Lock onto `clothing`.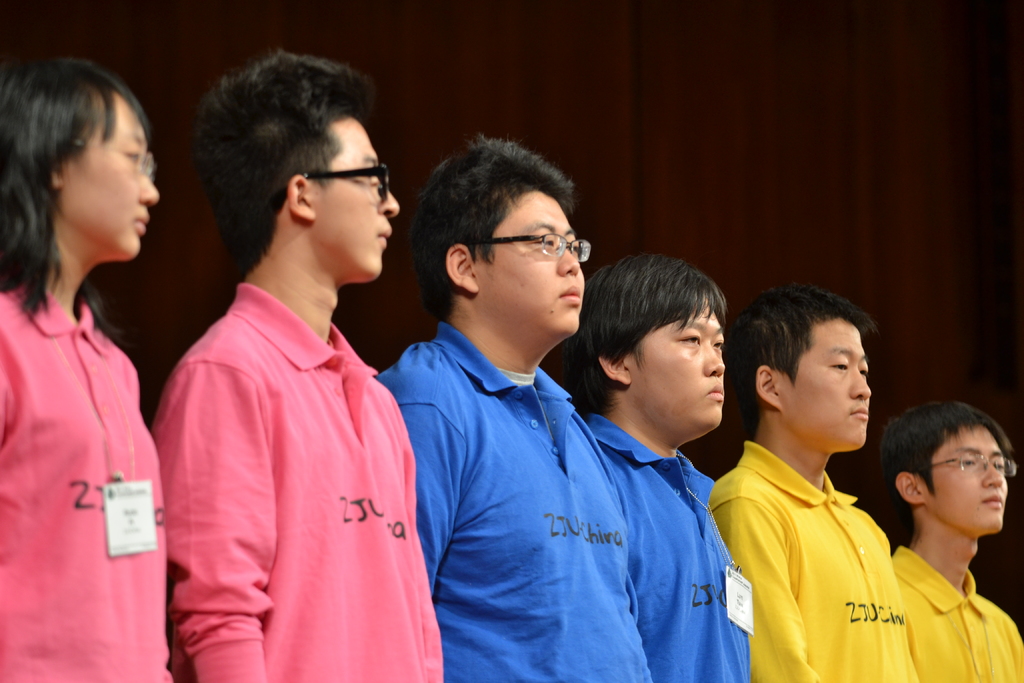
Locked: x1=0 y1=277 x2=175 y2=682.
